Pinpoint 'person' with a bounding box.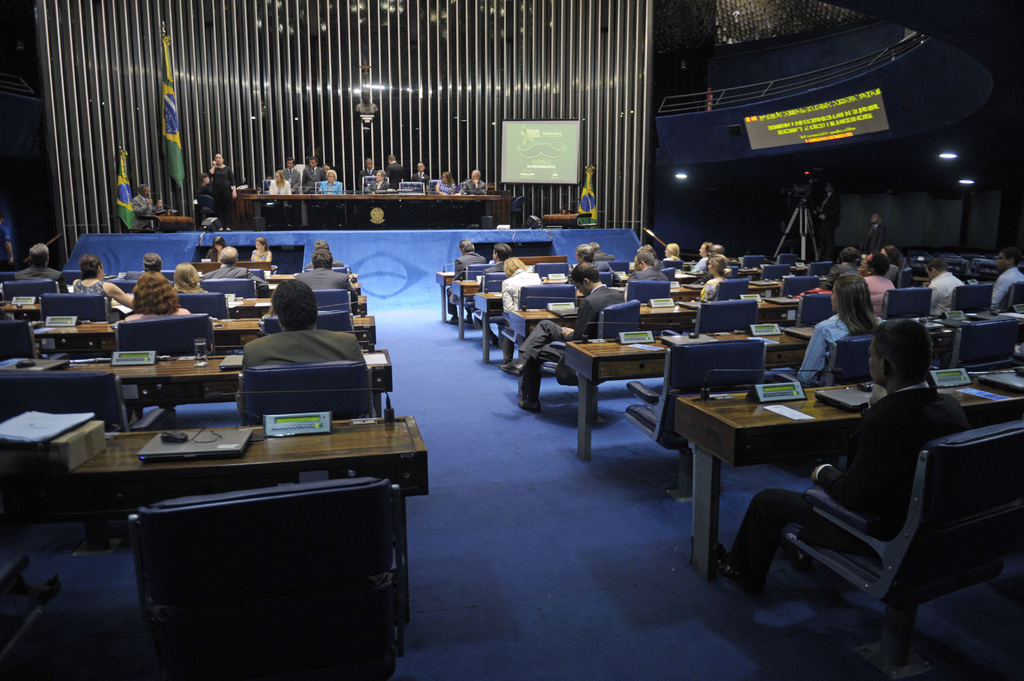
{"x1": 298, "y1": 156, "x2": 328, "y2": 196}.
